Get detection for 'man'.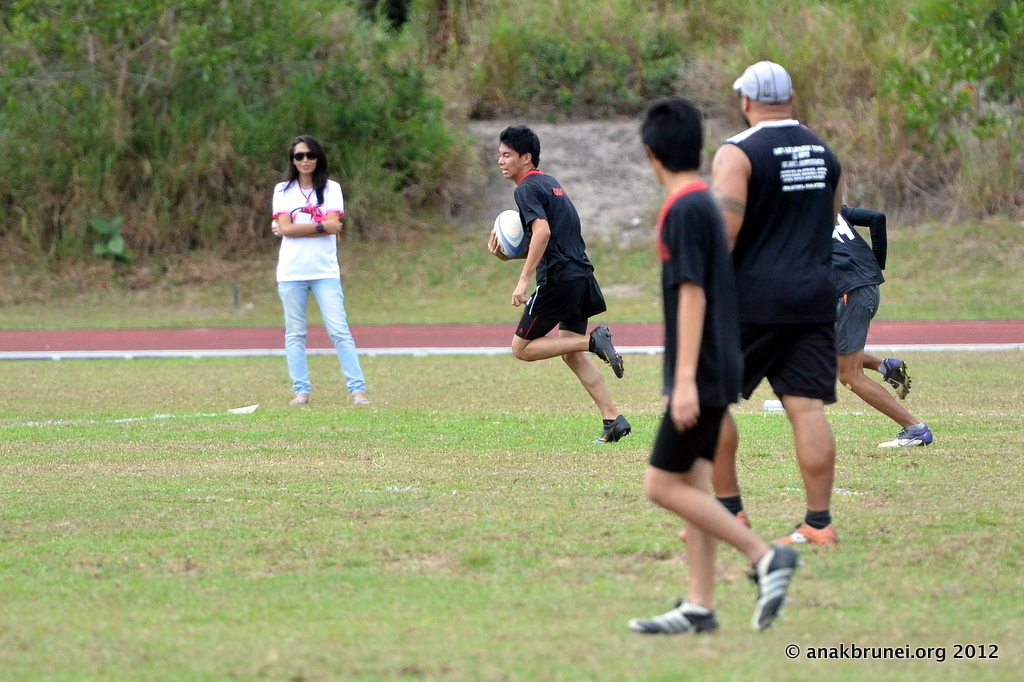
Detection: box(626, 95, 804, 637).
